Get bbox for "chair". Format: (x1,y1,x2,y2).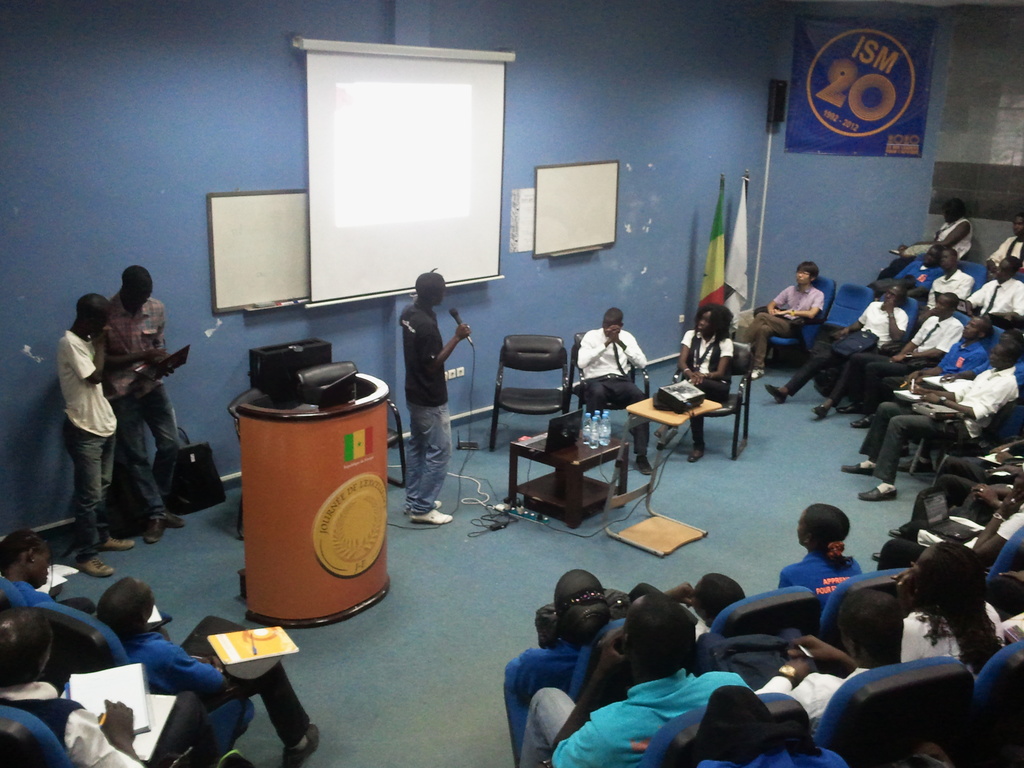
(641,685,819,767).
